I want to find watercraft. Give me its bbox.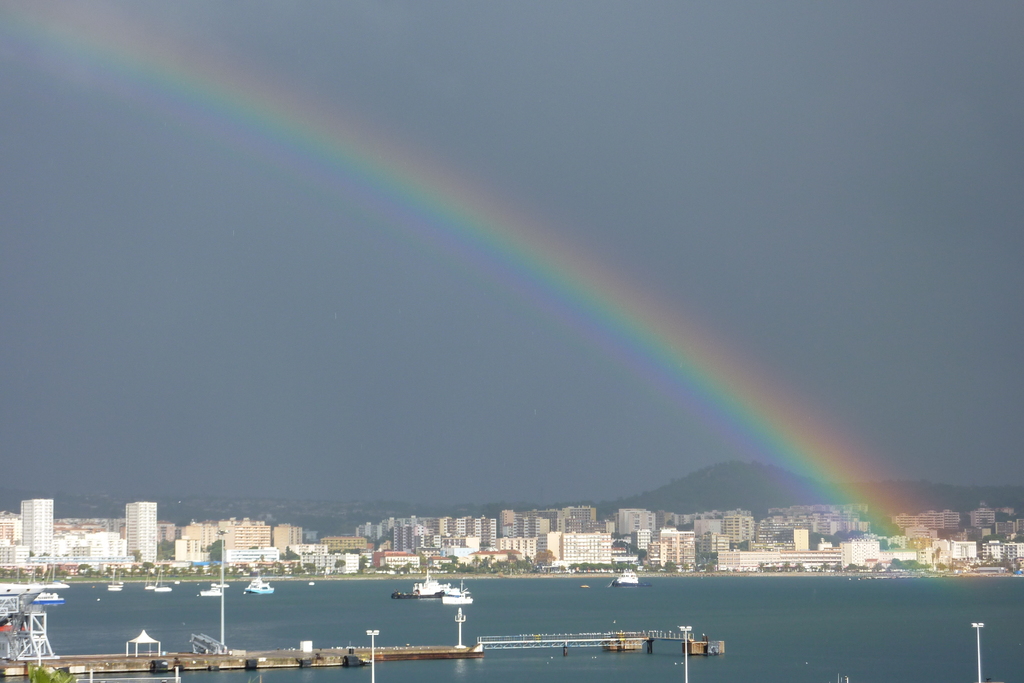
l=153, t=570, r=172, b=592.
